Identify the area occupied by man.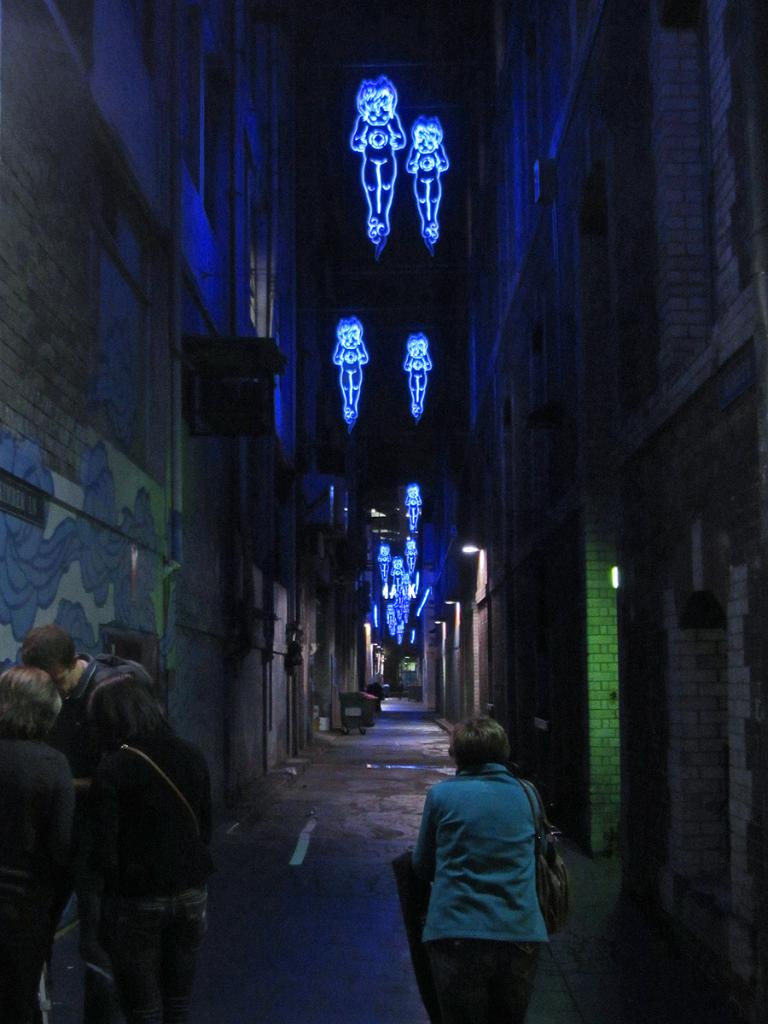
Area: pyautogui.locateOnScreen(6, 622, 148, 1023).
